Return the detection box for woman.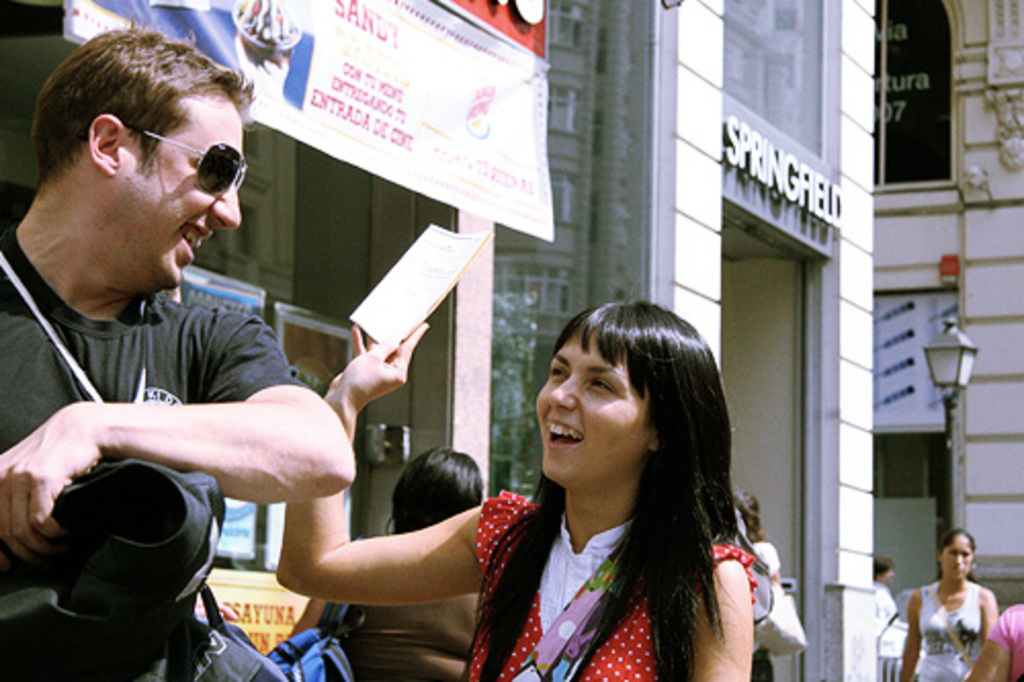
[866,553,897,680].
